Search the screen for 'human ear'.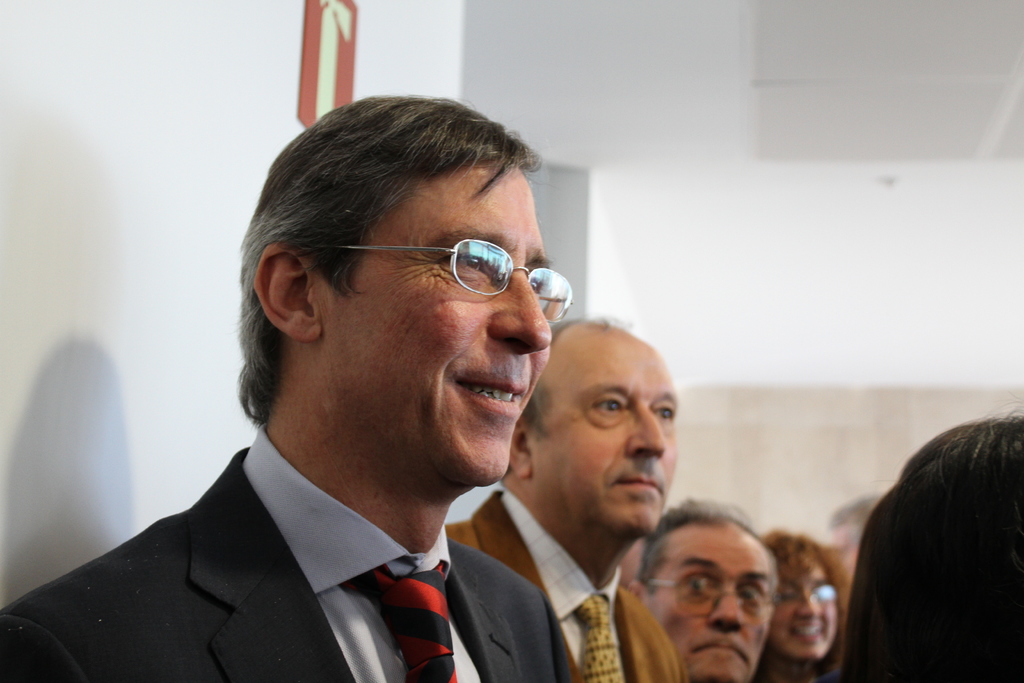
Found at <region>255, 244, 323, 342</region>.
